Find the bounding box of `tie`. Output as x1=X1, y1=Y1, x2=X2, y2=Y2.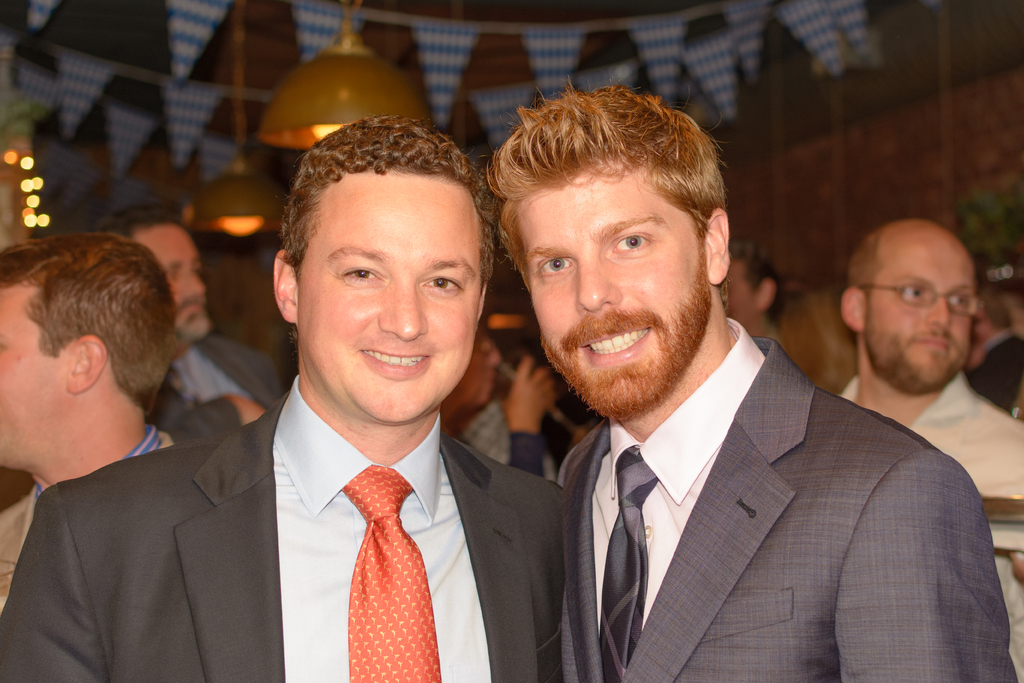
x1=339, y1=463, x2=442, y2=682.
